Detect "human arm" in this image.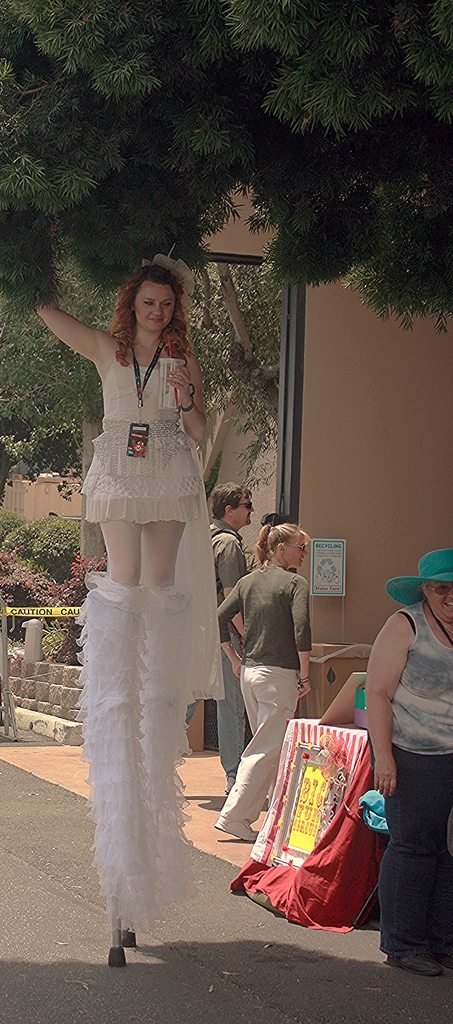
Detection: (left=163, top=347, right=208, bottom=449).
